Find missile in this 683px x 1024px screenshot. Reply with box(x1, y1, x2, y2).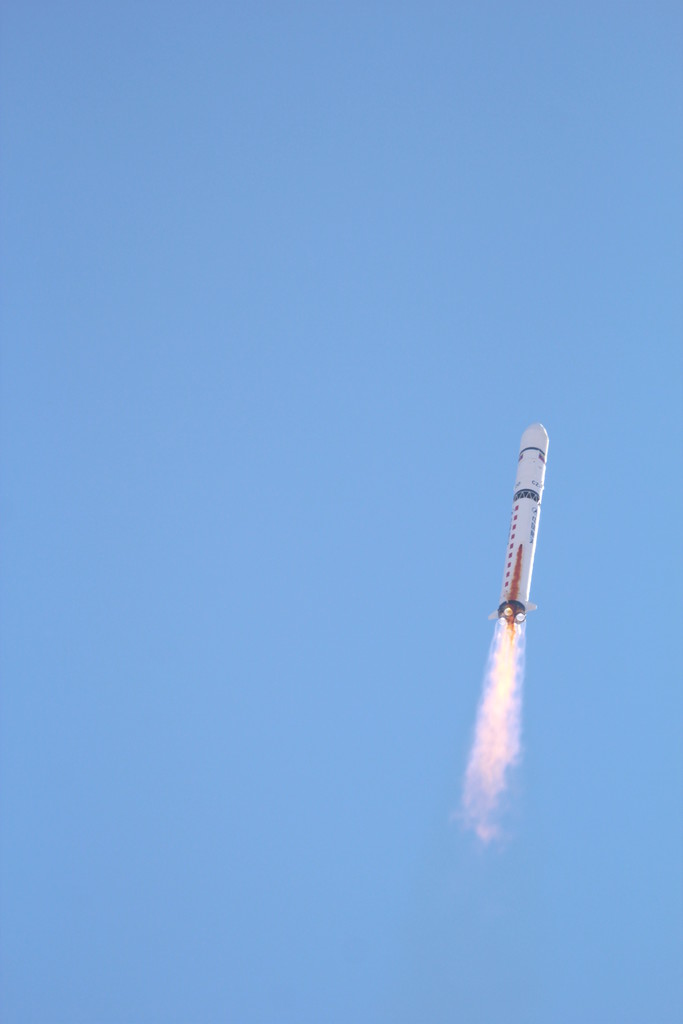
box(484, 426, 555, 631).
